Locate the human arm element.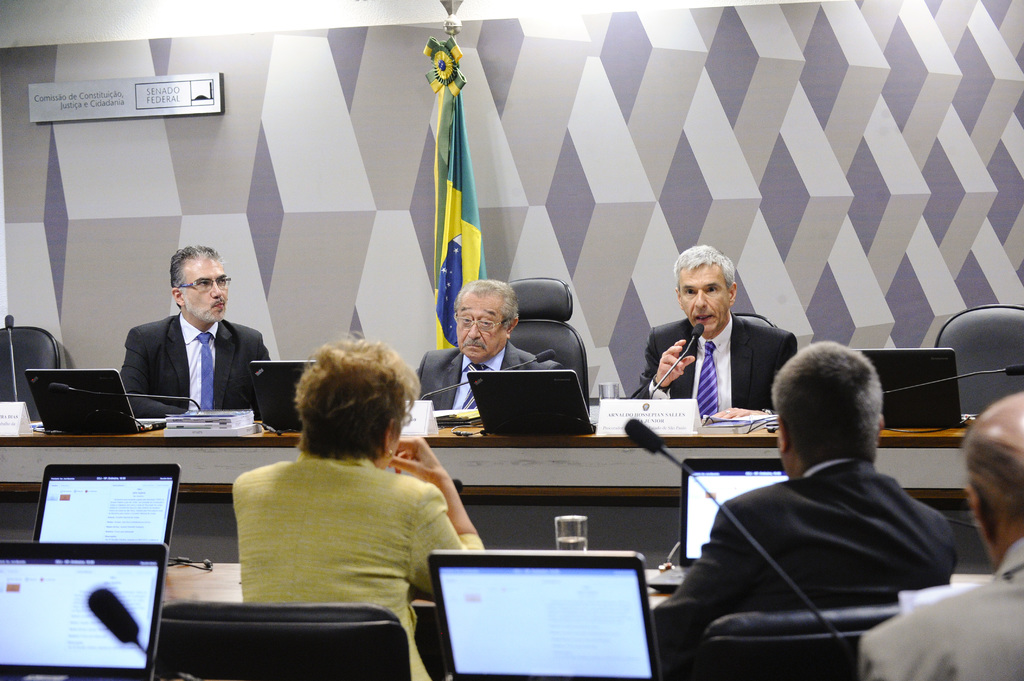
Element bbox: box=[548, 360, 570, 383].
